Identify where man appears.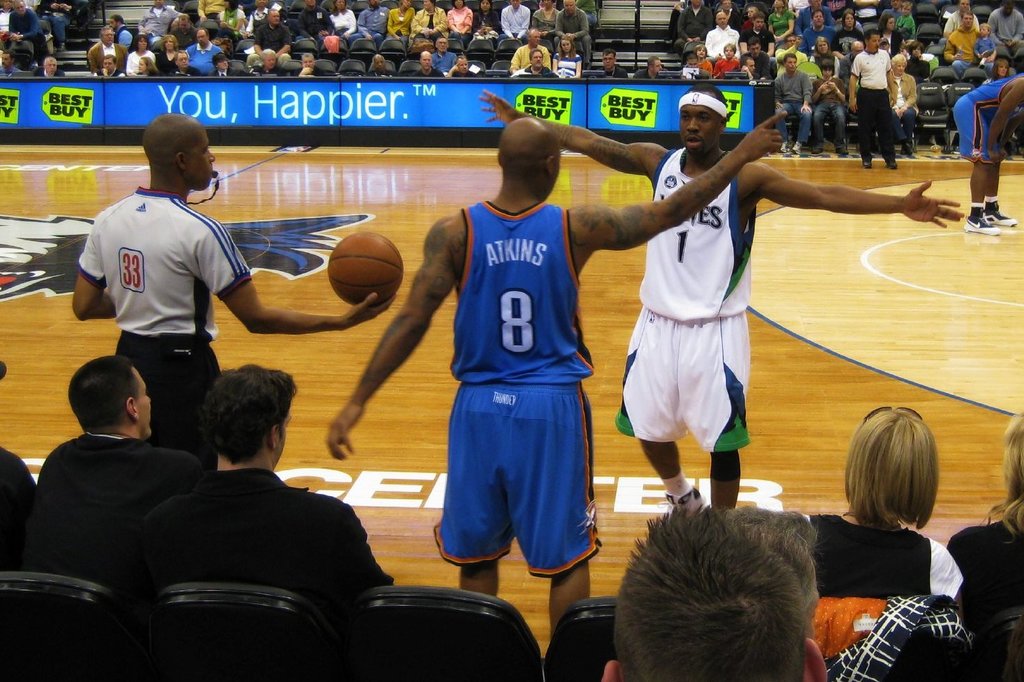
Appears at region(740, 11, 775, 54).
